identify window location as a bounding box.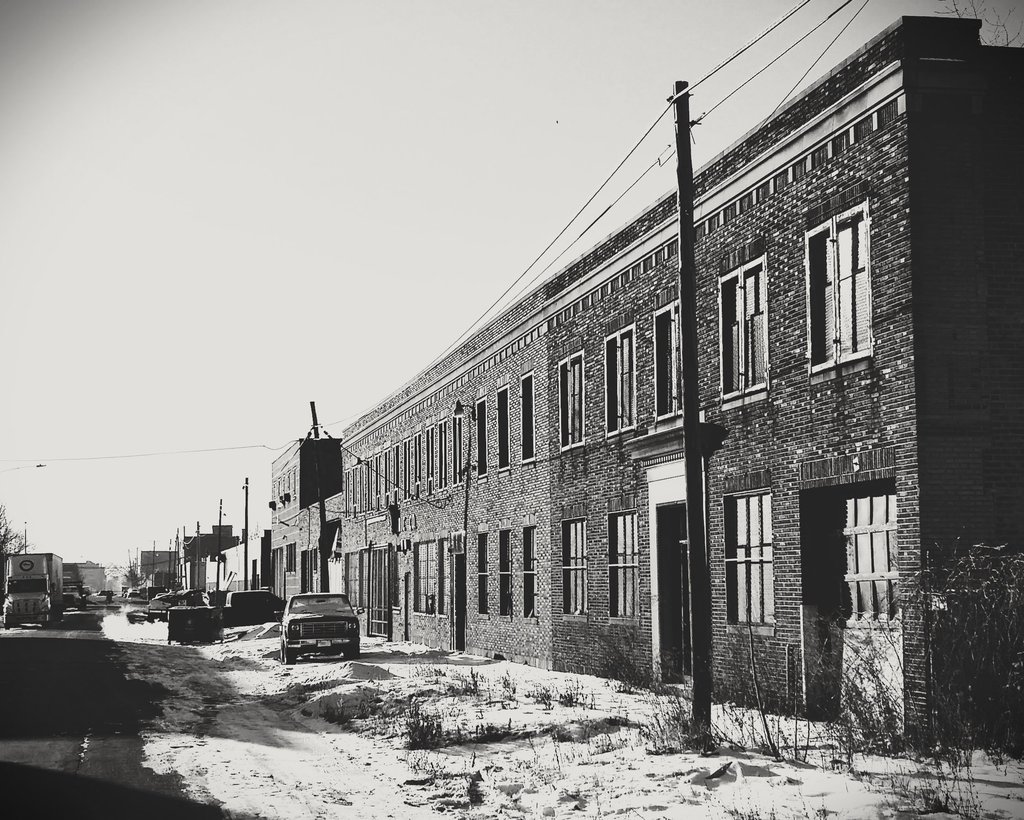
[800, 168, 888, 374].
